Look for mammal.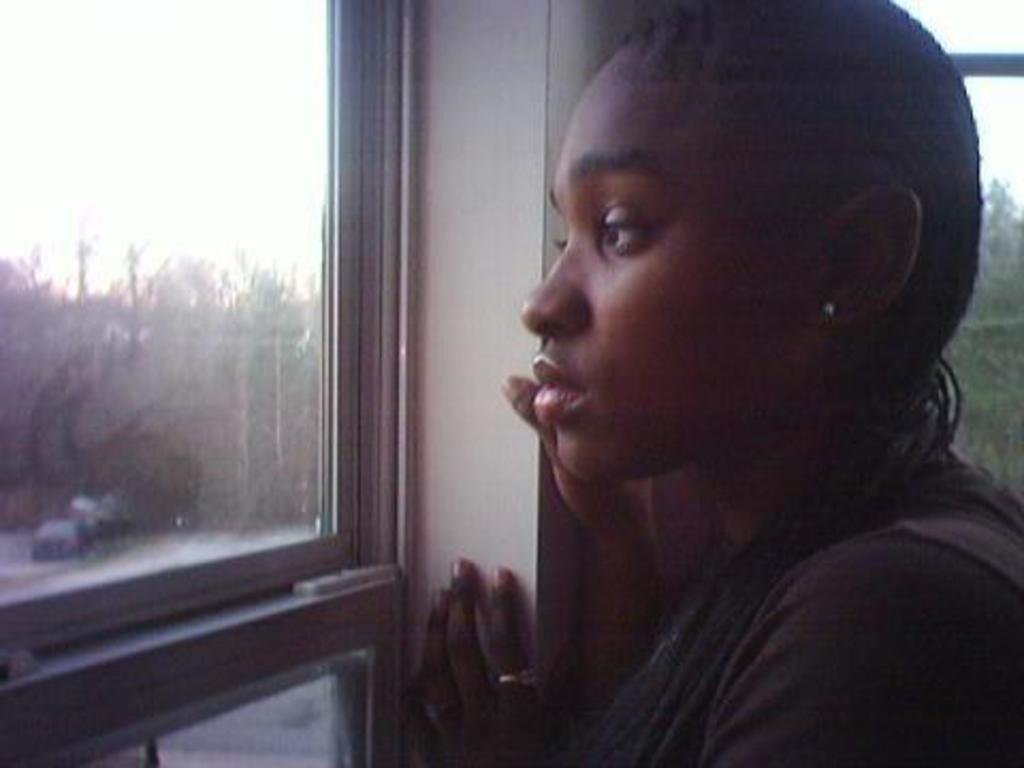
Found: {"left": 405, "top": 0, "right": 1022, "bottom": 766}.
